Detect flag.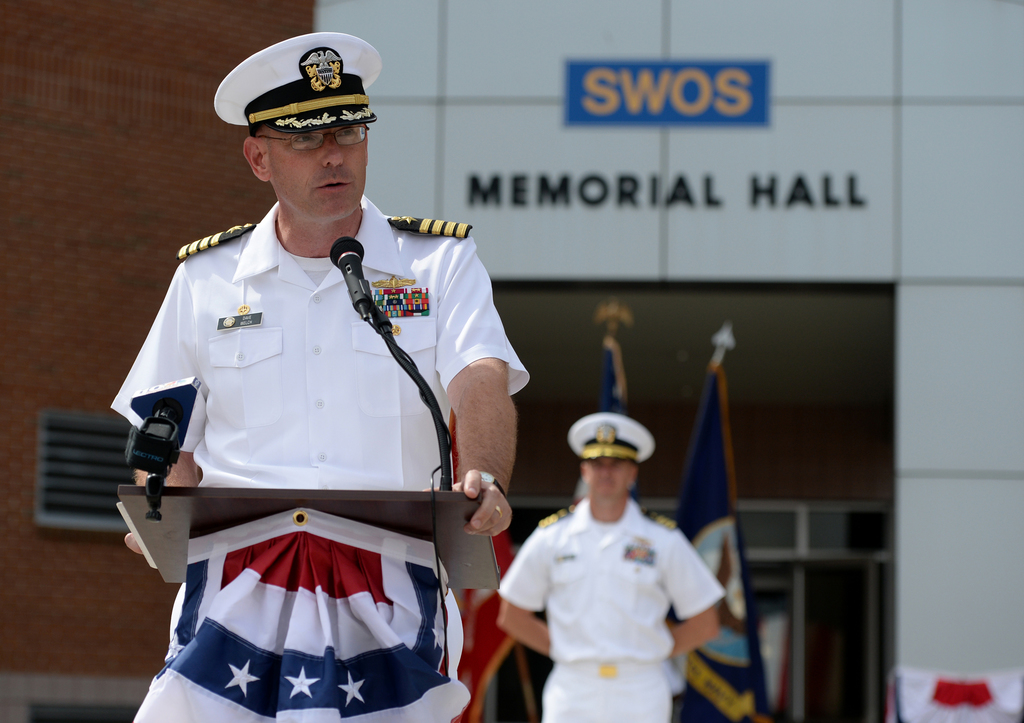
Detected at x1=491 y1=336 x2=620 y2=722.
